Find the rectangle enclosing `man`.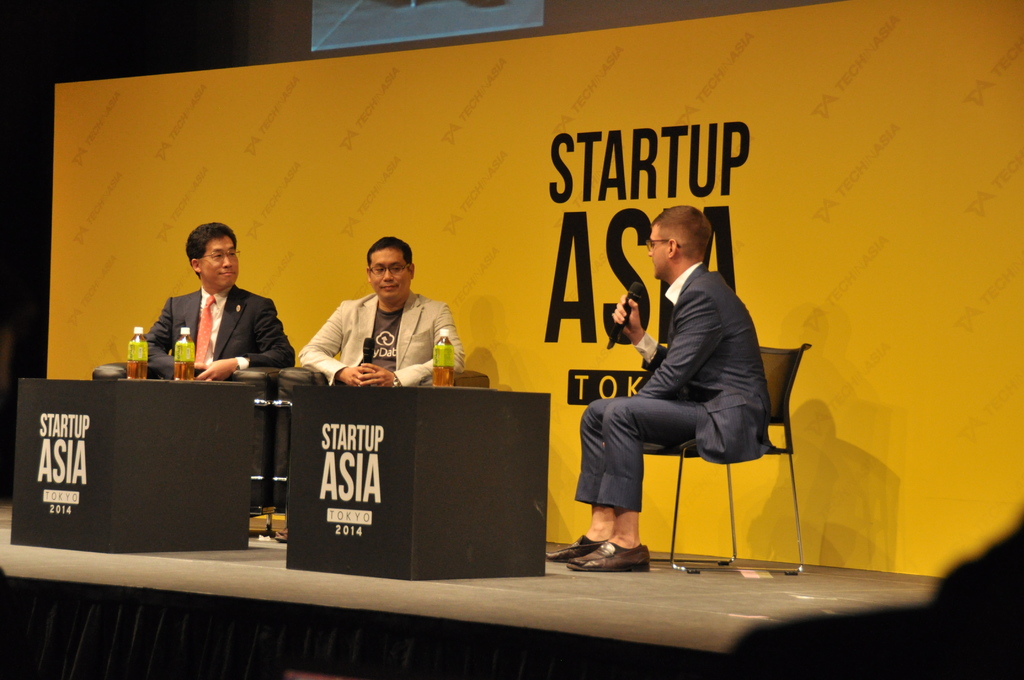
x1=296 y1=235 x2=464 y2=391.
